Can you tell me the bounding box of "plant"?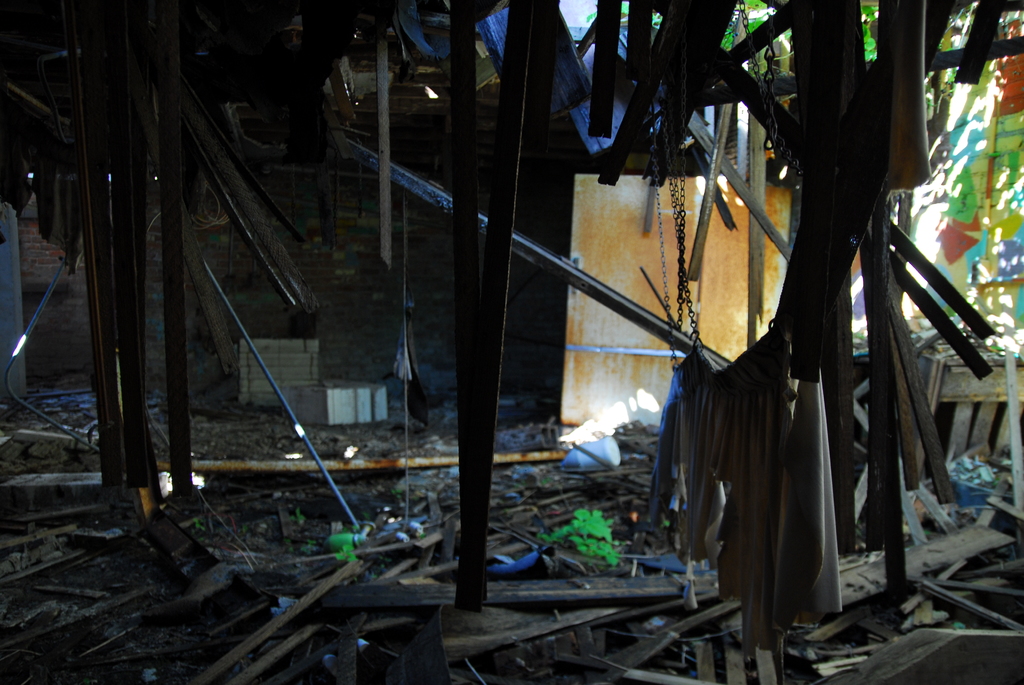
[191, 514, 206, 534].
